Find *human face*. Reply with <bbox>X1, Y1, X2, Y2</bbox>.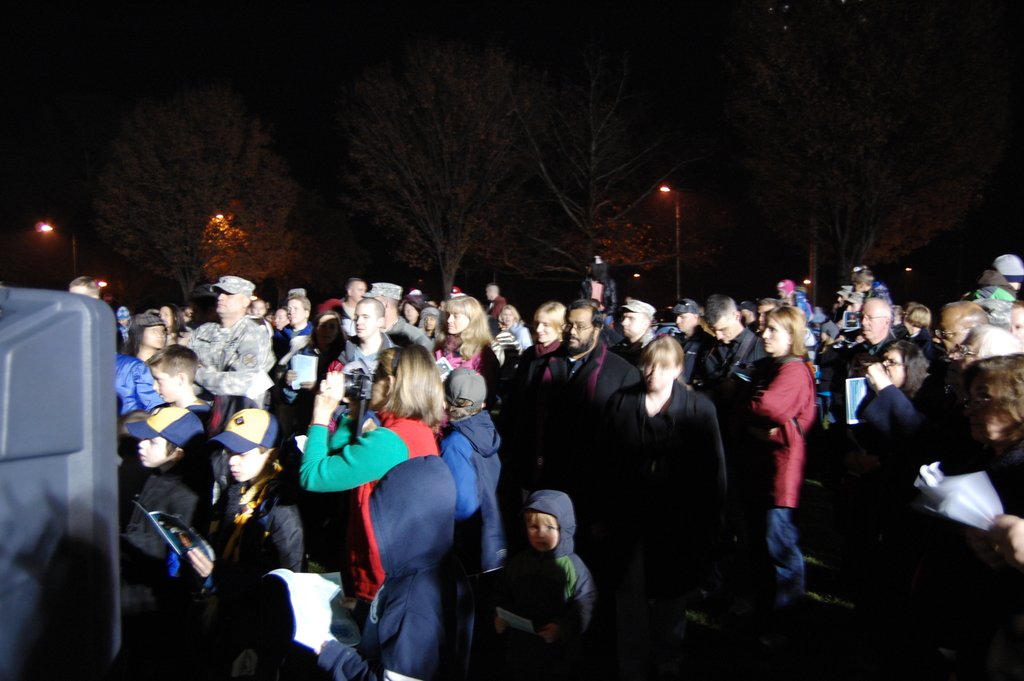
<bbox>567, 310, 591, 348</bbox>.
